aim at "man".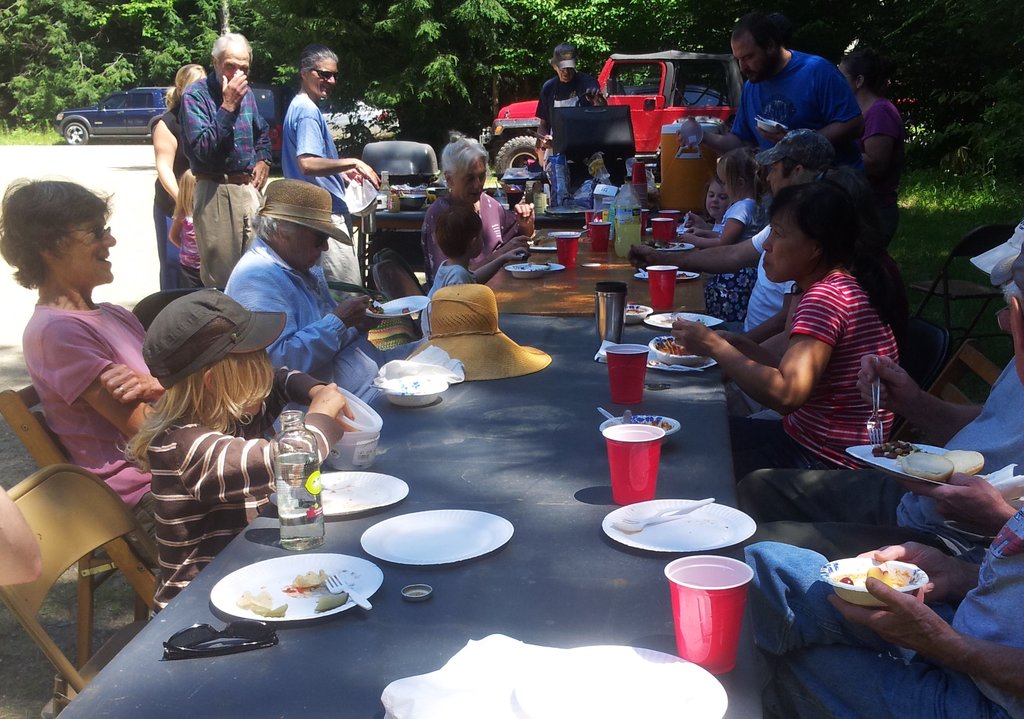
Aimed at <box>720,28,879,166</box>.
